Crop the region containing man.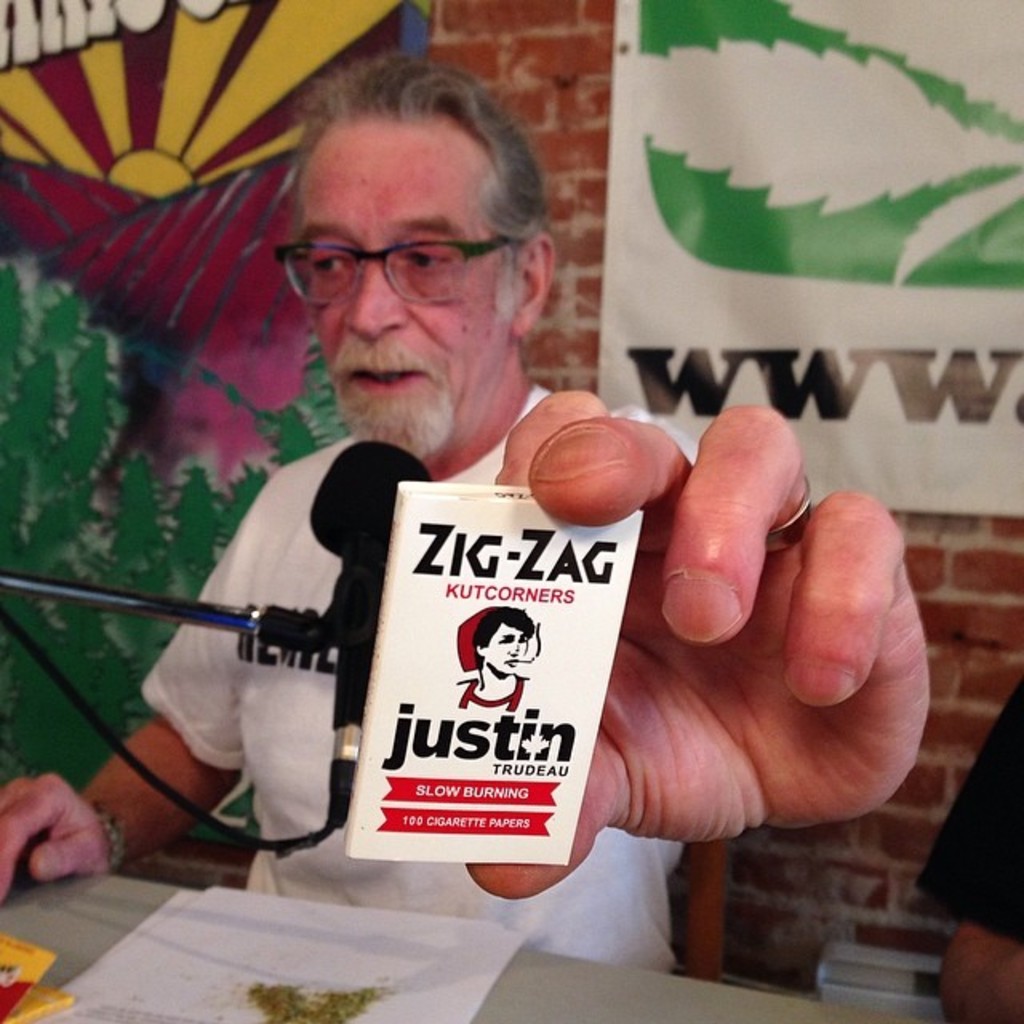
Crop region: [35, 109, 787, 934].
